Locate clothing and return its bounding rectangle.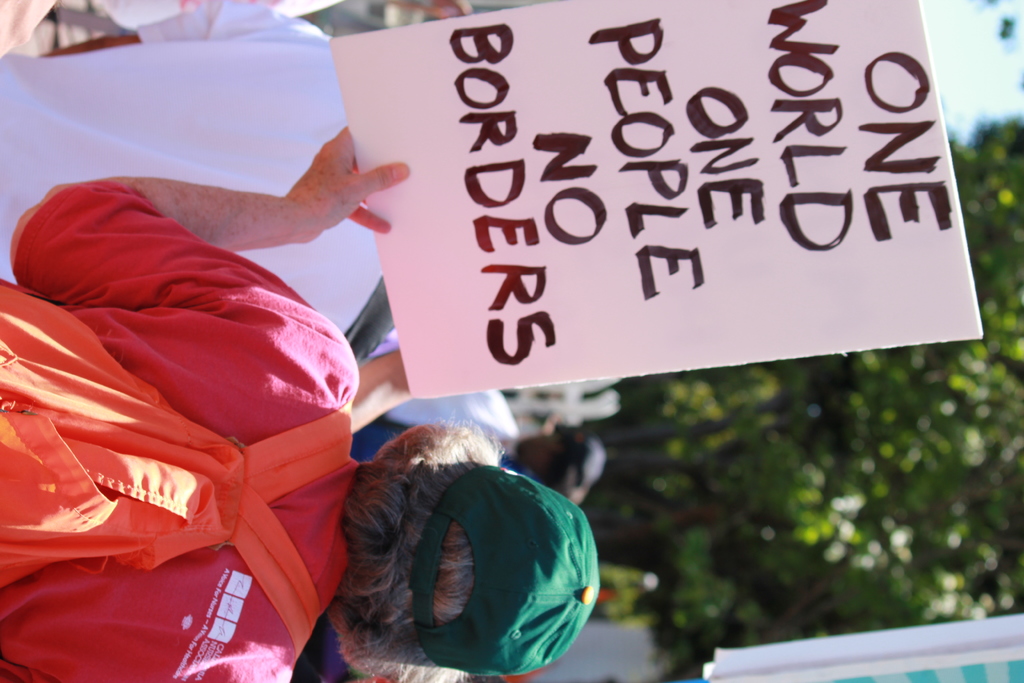
BBox(0, 0, 393, 345).
